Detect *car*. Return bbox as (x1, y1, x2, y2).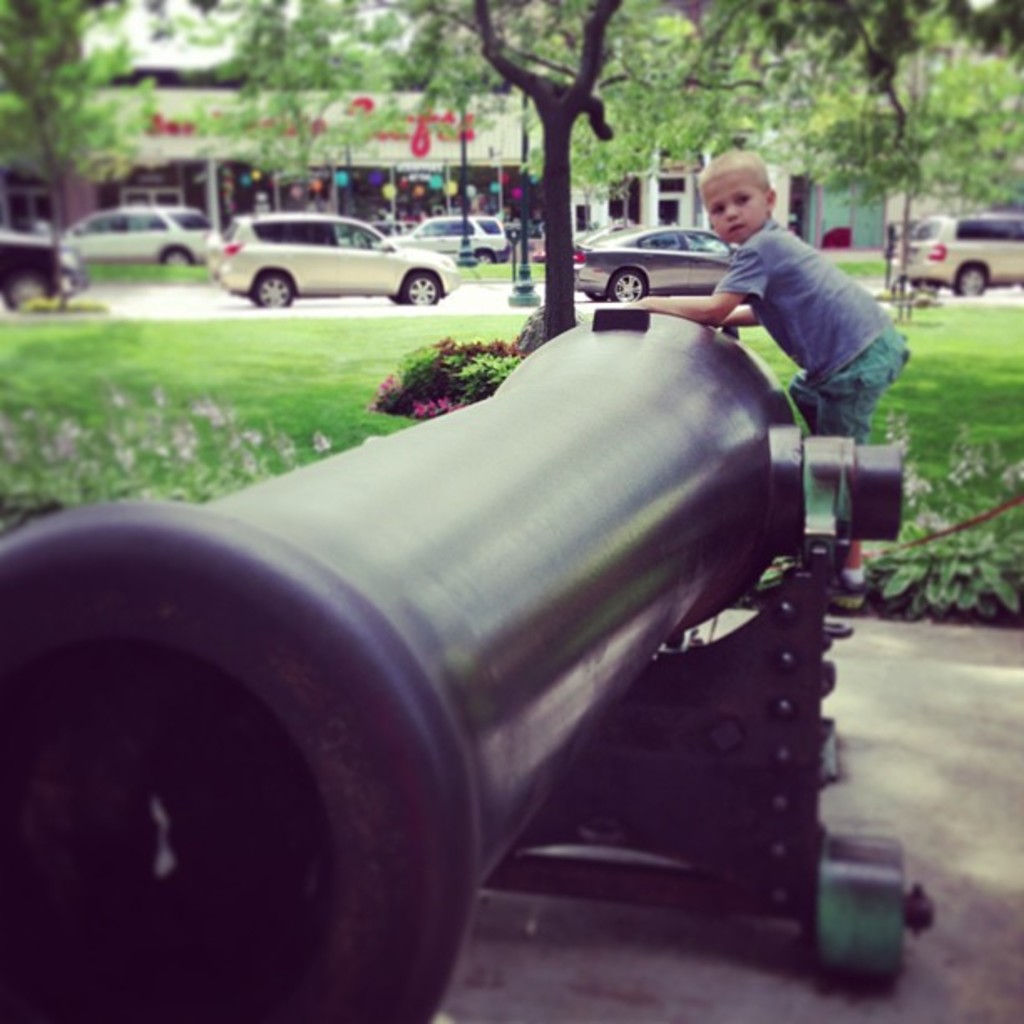
(0, 226, 84, 320).
